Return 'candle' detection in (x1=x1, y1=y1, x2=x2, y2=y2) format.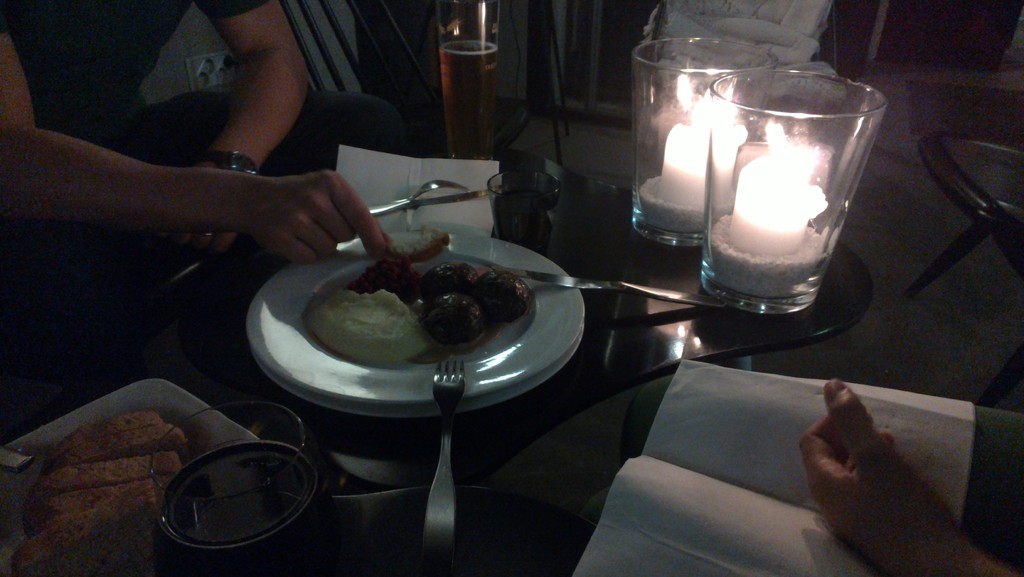
(x1=725, y1=132, x2=815, y2=258).
